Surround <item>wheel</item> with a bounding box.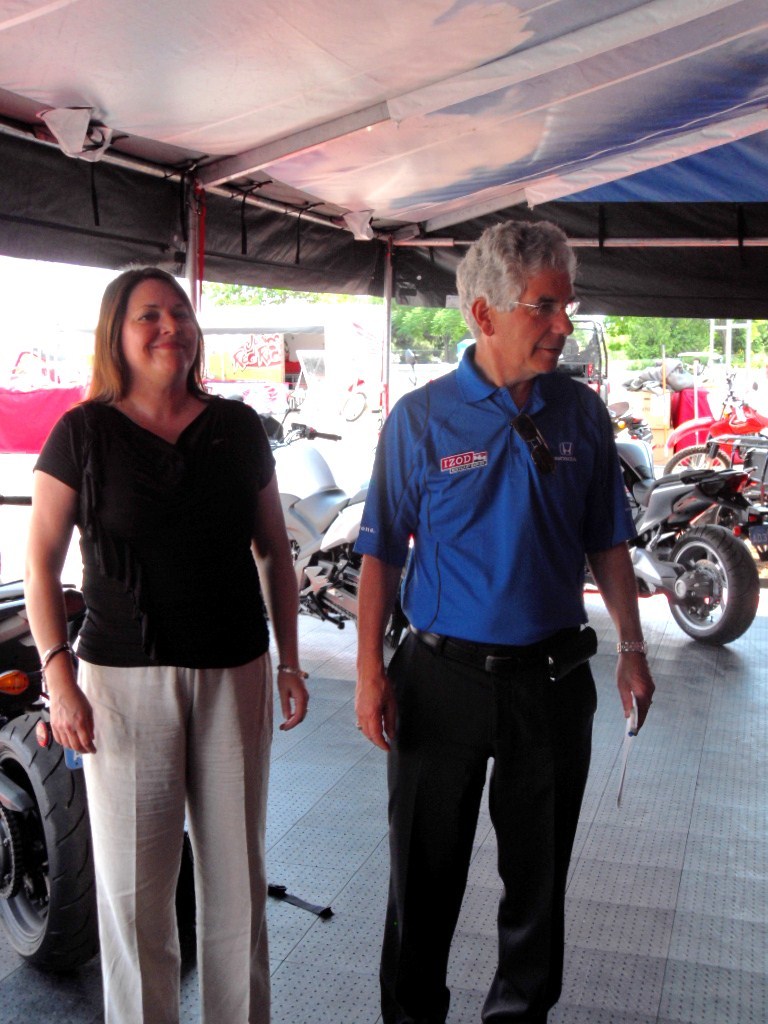
5:750:96:985.
